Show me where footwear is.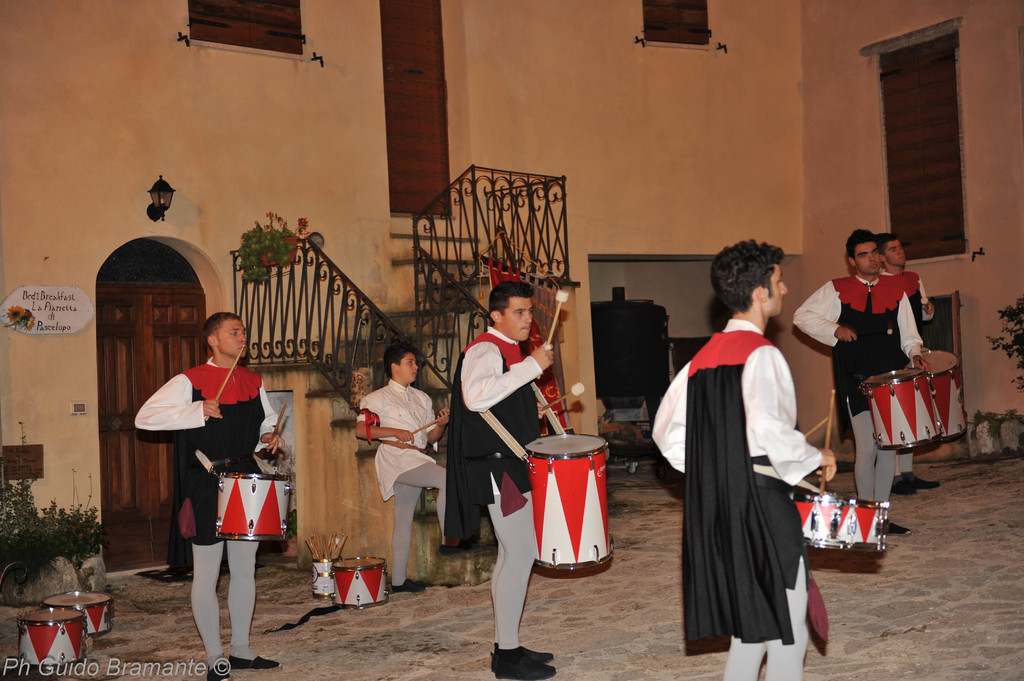
footwear is at 229:652:279:671.
